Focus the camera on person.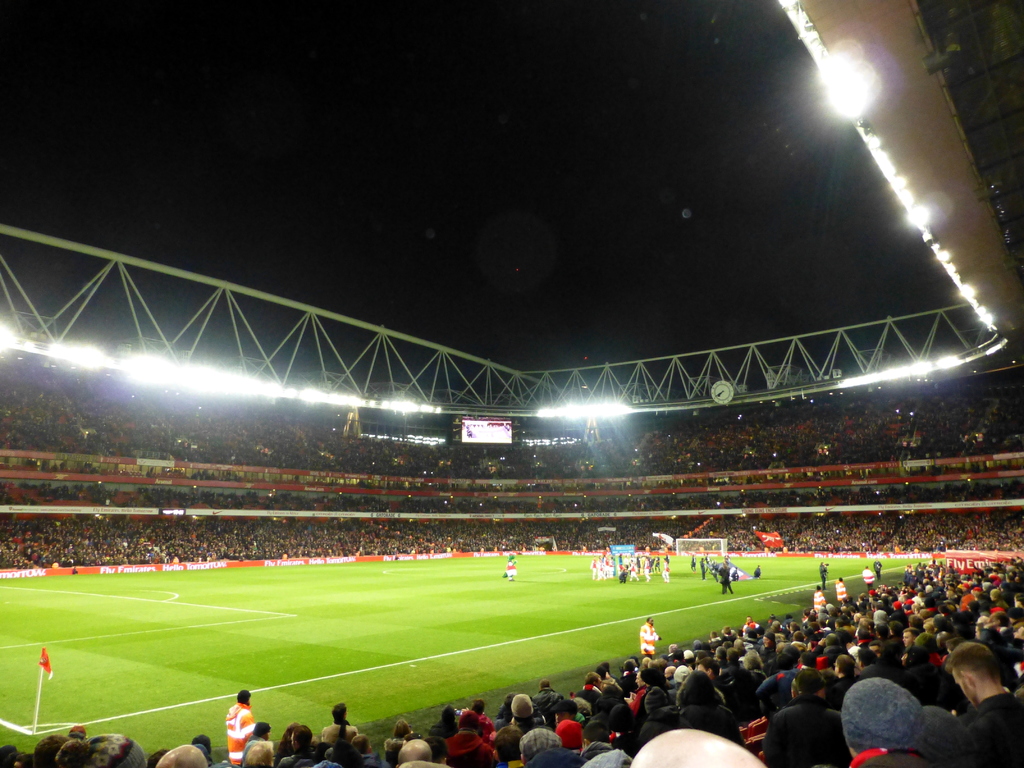
Focus region: {"left": 444, "top": 705, "right": 493, "bottom": 767}.
